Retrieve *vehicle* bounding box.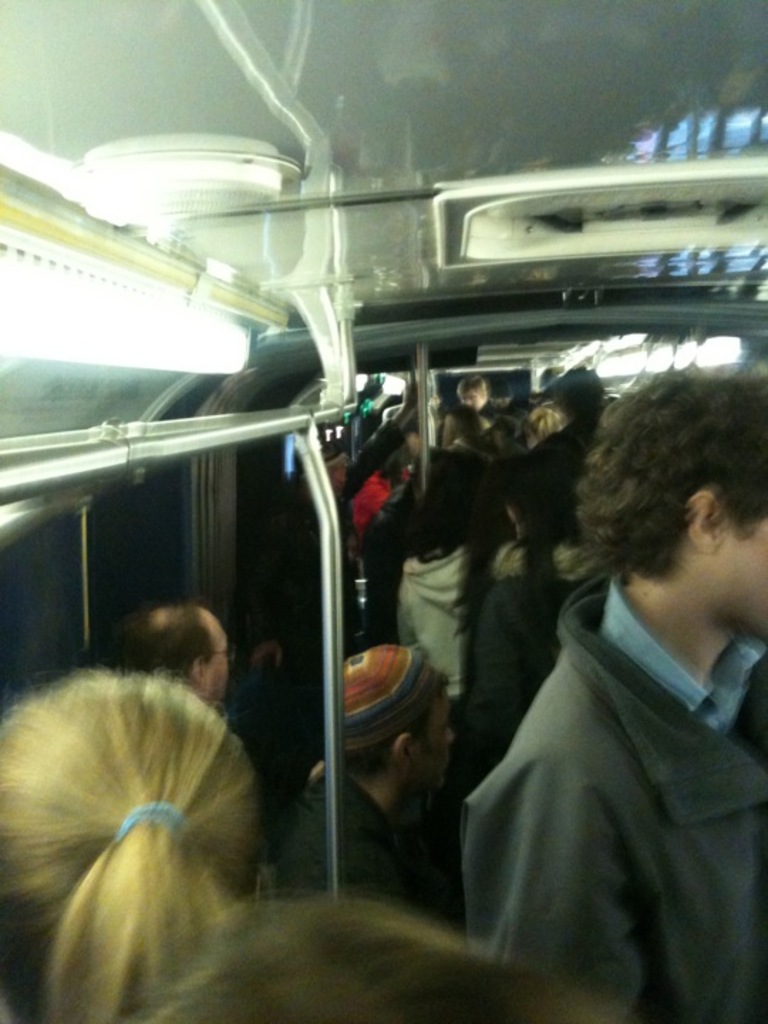
Bounding box: 0 0 767 1023.
